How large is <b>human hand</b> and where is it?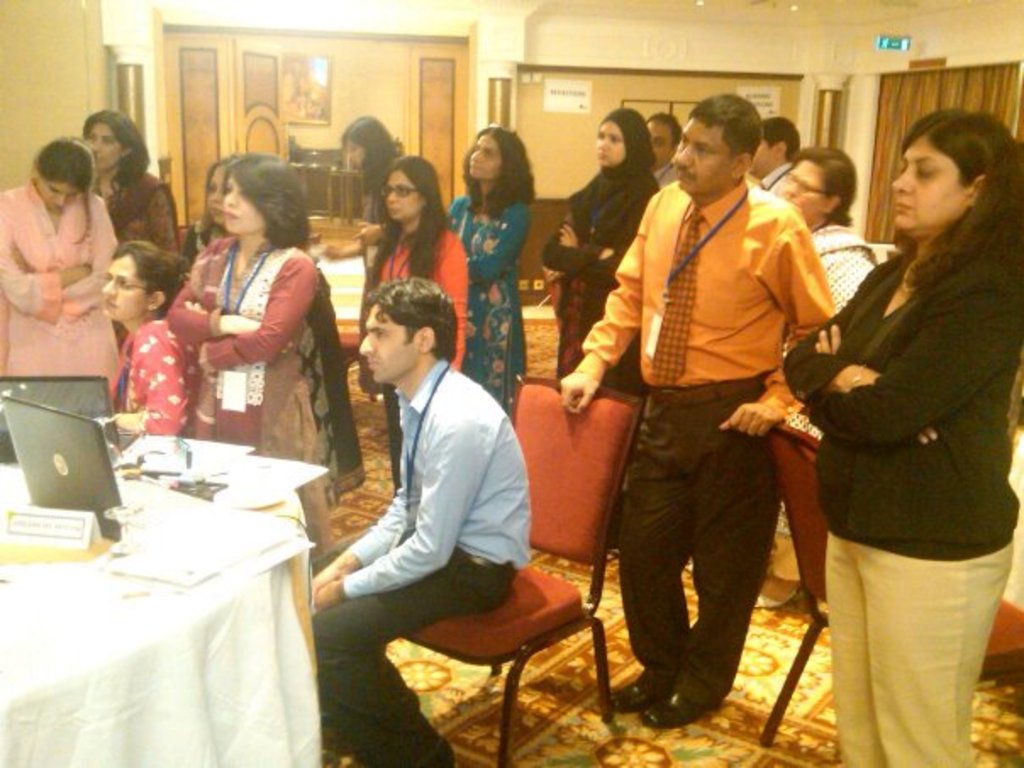
Bounding box: [x1=548, y1=322, x2=624, y2=412].
